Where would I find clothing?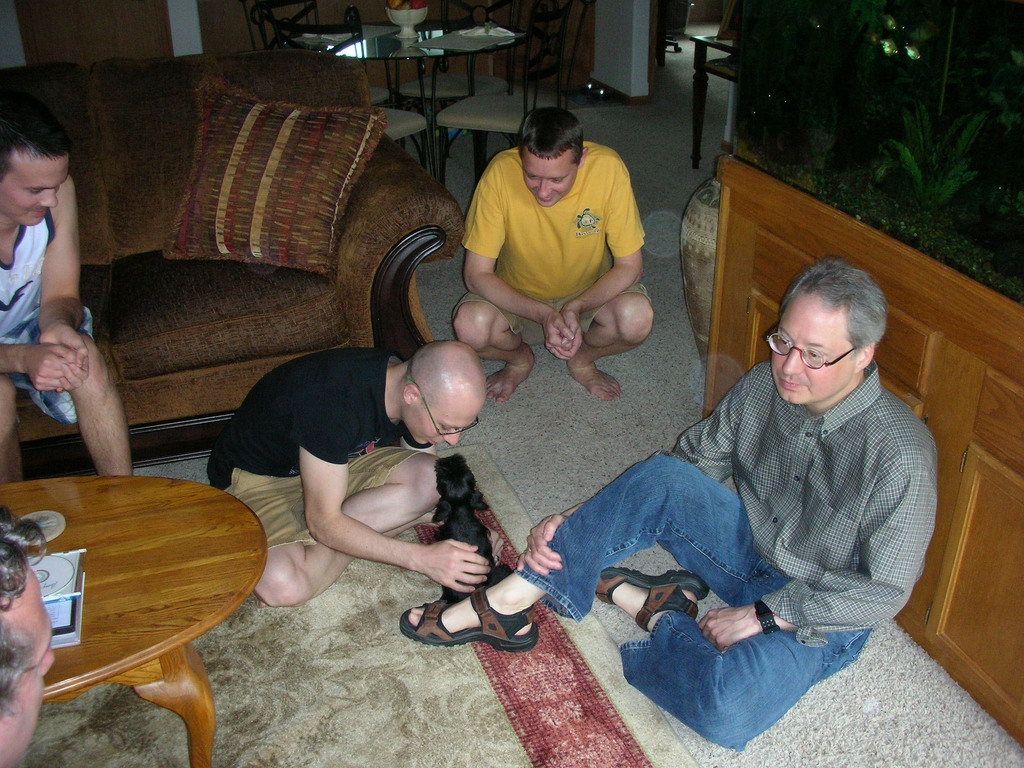
At (206, 363, 429, 543).
